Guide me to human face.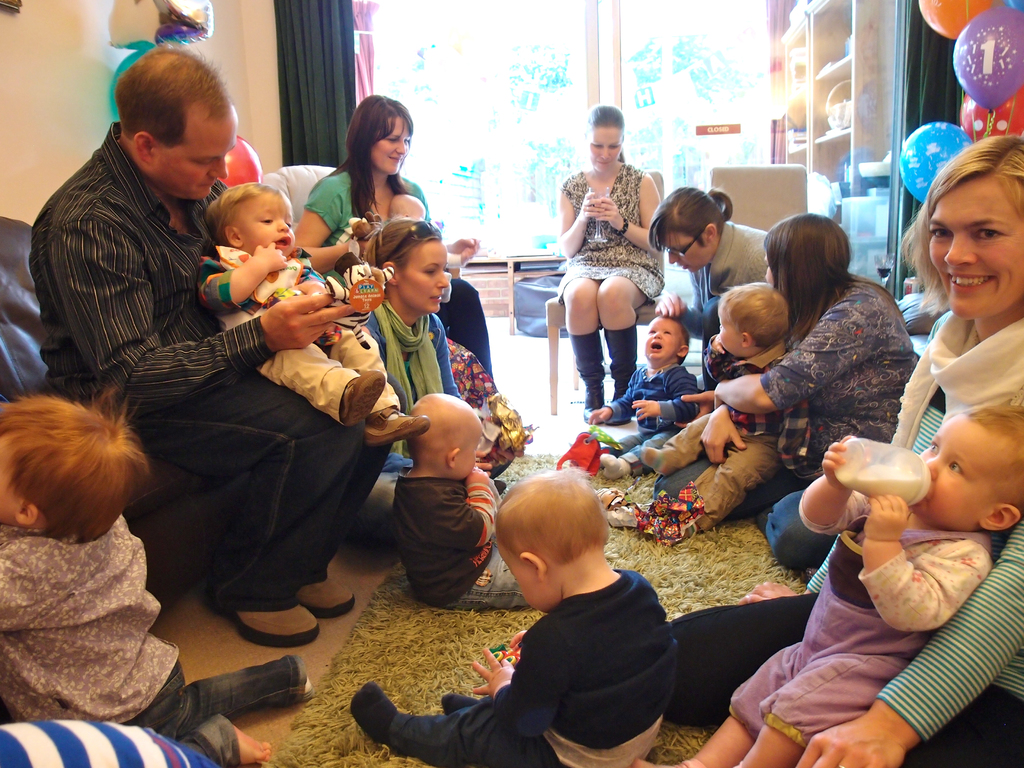
Guidance: {"x1": 762, "y1": 258, "x2": 772, "y2": 280}.
